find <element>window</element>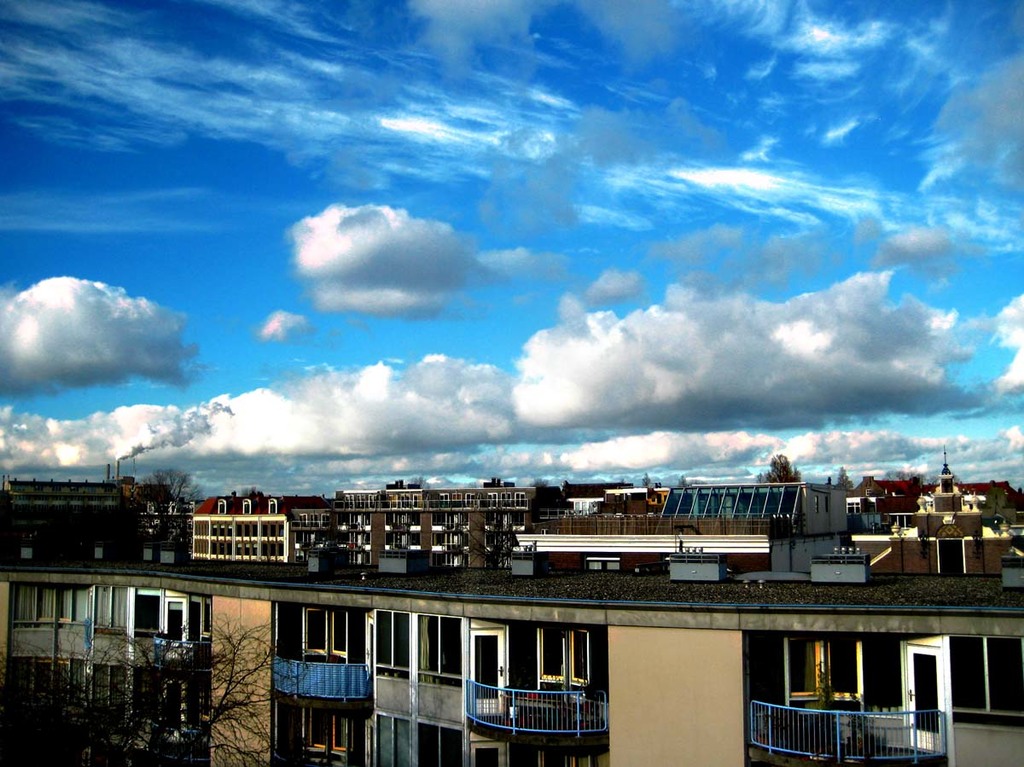
{"x1": 385, "y1": 511, "x2": 397, "y2": 530}
